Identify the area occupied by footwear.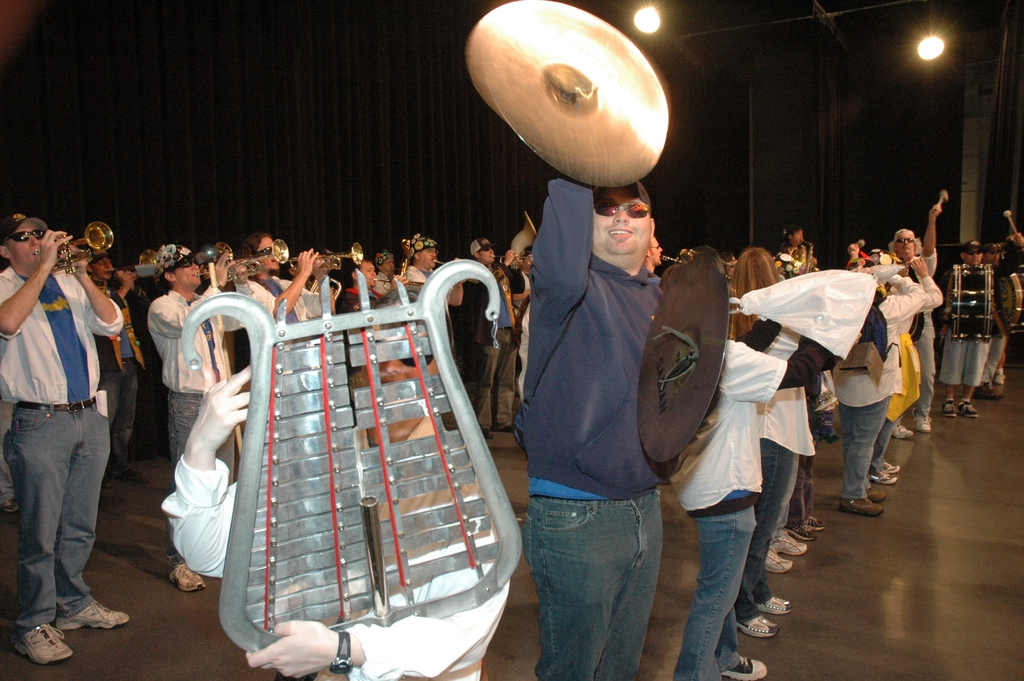
Area: region(841, 496, 883, 516).
